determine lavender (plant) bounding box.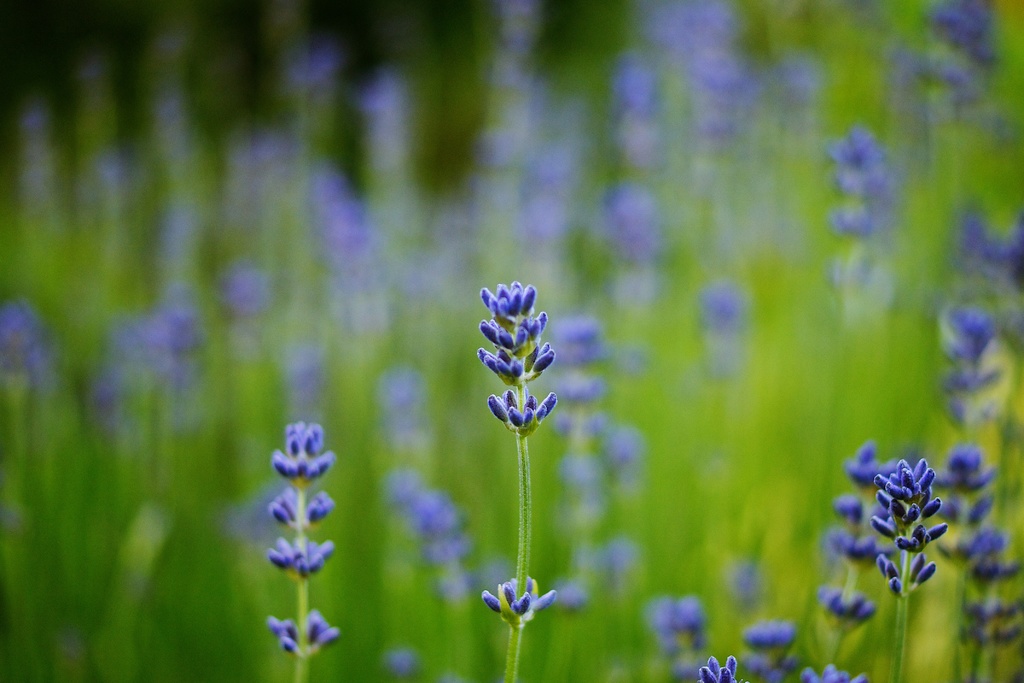
Determined: <bbox>646, 588, 712, 682</bbox>.
